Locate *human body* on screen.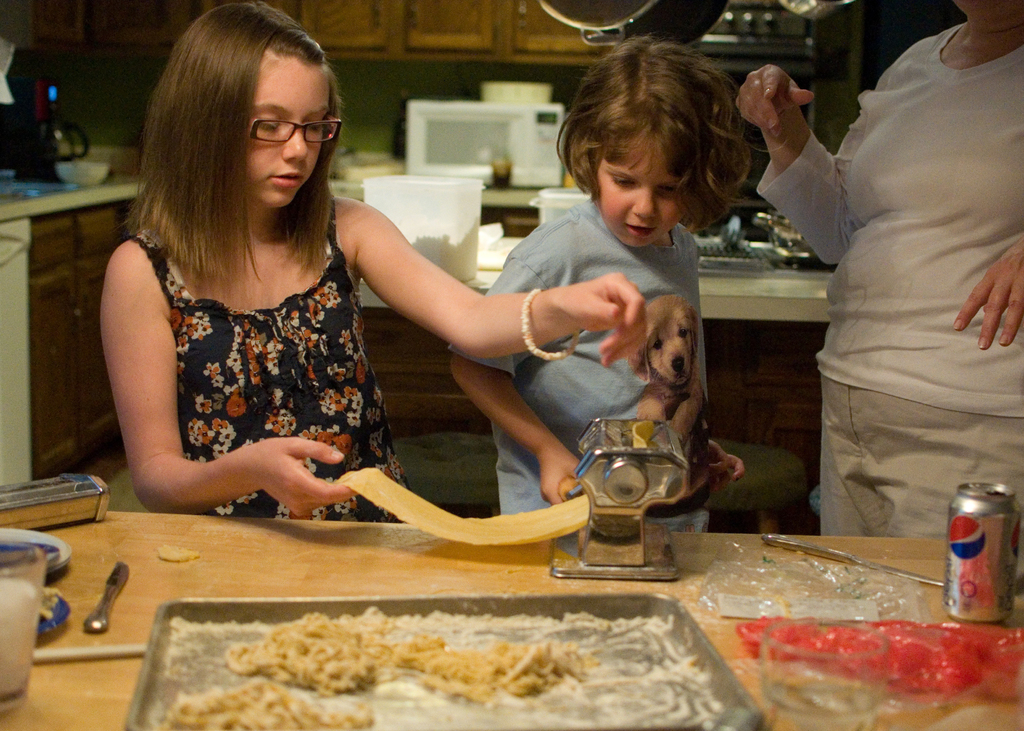
On screen at pyautogui.locateOnScreen(753, 0, 1005, 632).
